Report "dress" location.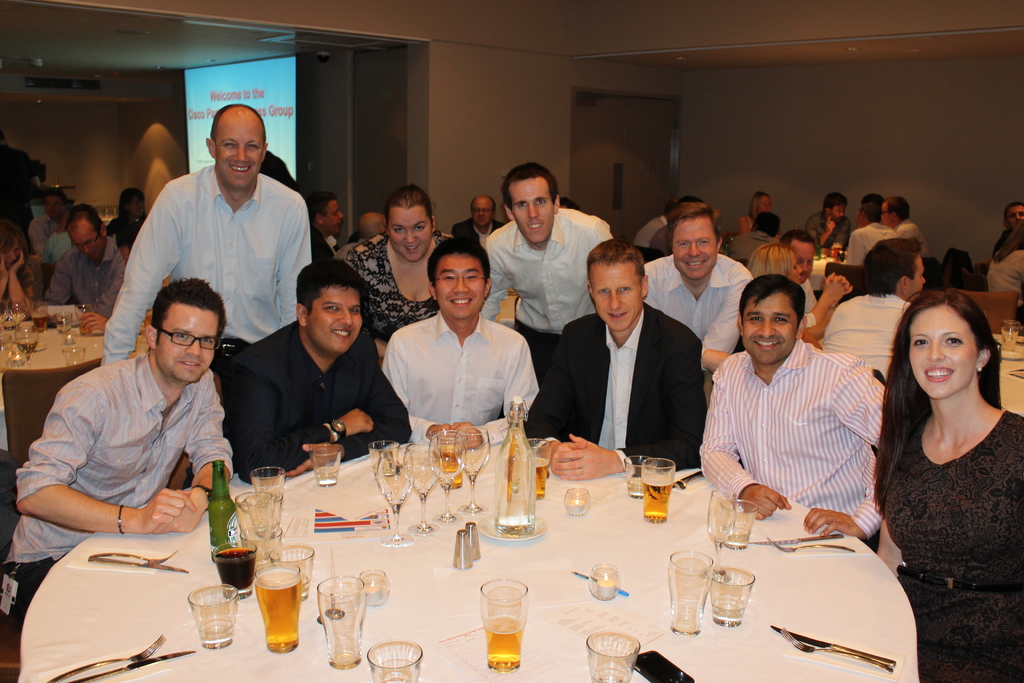
Report: box(885, 411, 1023, 682).
